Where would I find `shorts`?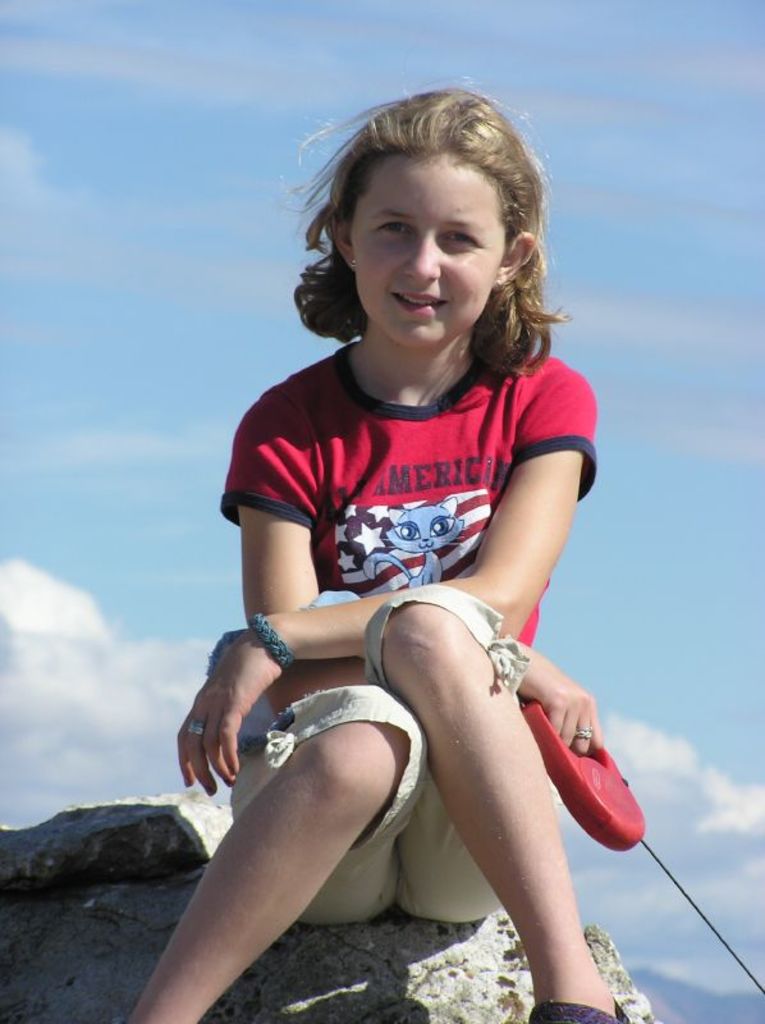
At (x1=228, y1=581, x2=530, y2=928).
